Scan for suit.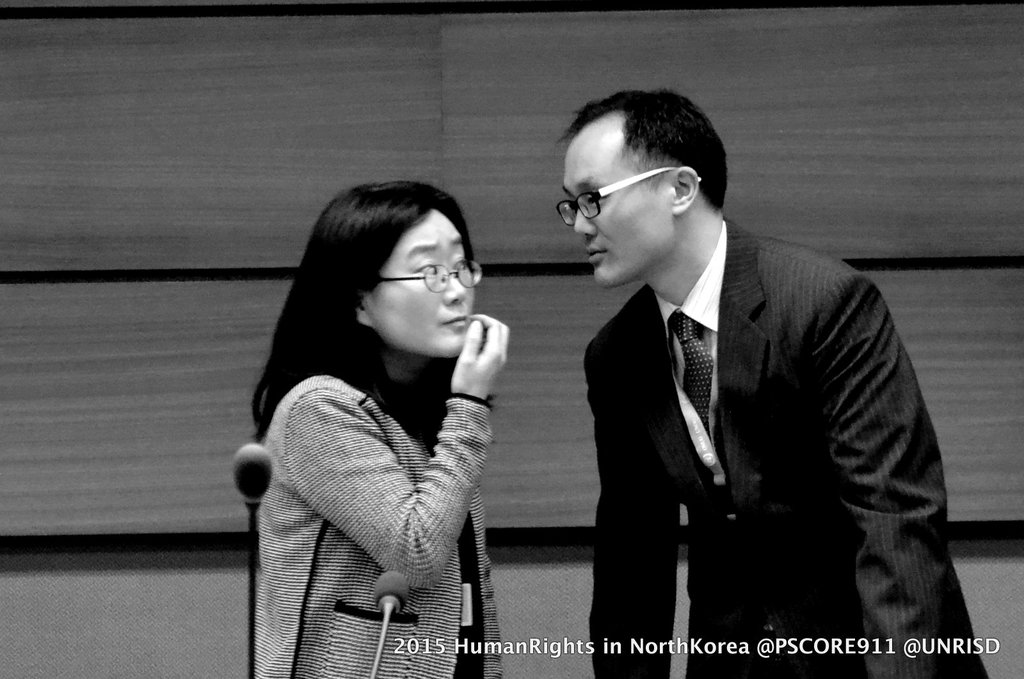
Scan result: 592, 223, 990, 678.
